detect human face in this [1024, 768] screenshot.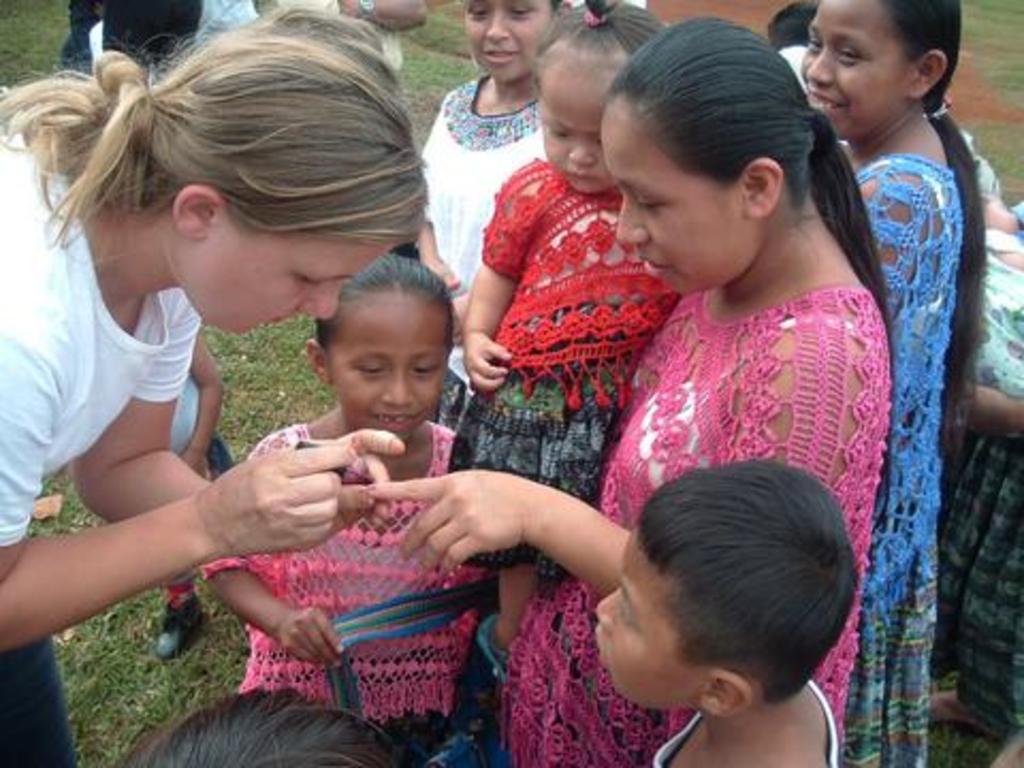
Detection: {"x1": 585, "y1": 523, "x2": 719, "y2": 706}.
